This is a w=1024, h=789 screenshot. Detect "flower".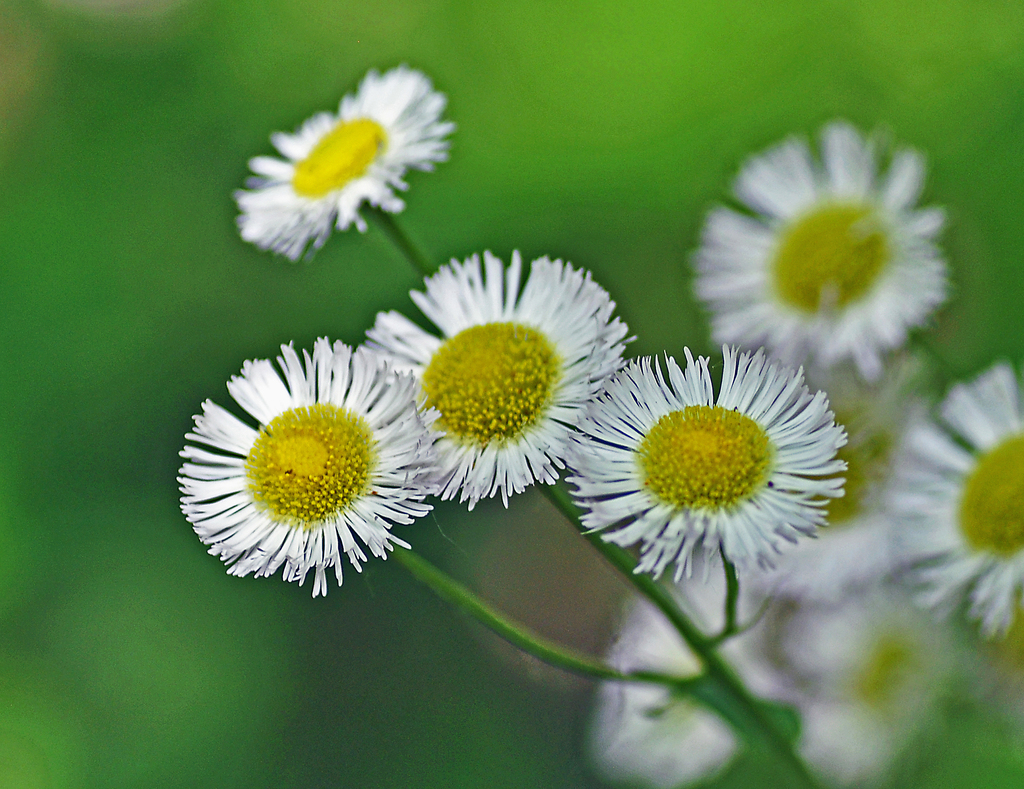
{"left": 229, "top": 59, "right": 464, "bottom": 264}.
